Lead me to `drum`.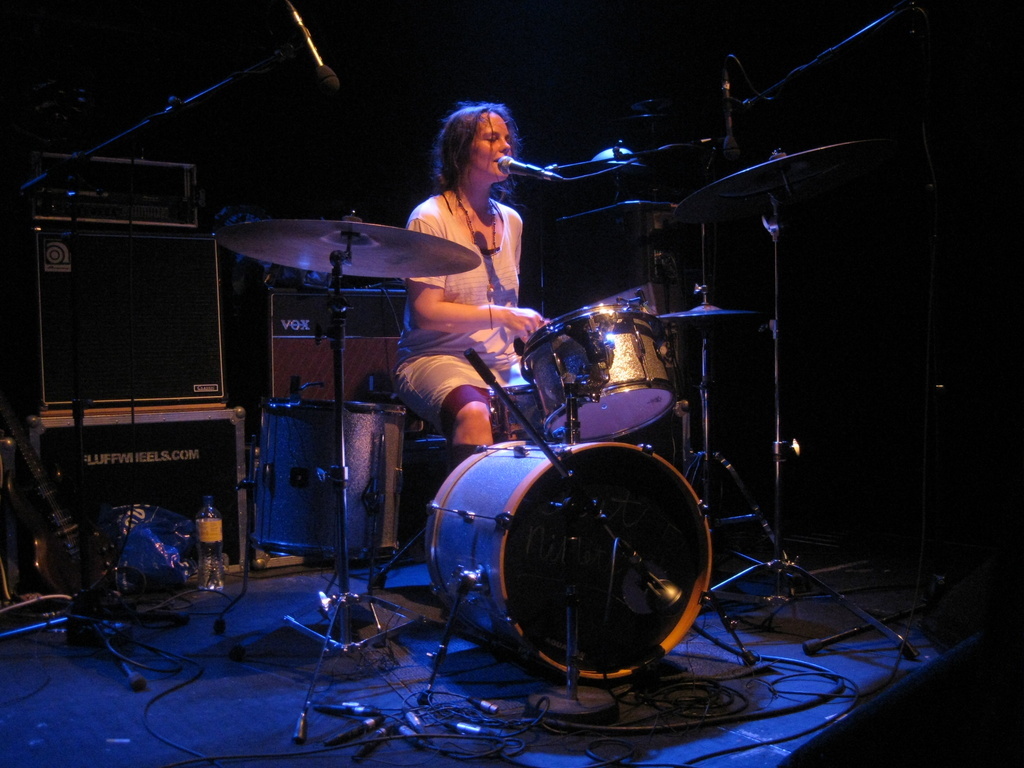
Lead to [431, 438, 714, 683].
